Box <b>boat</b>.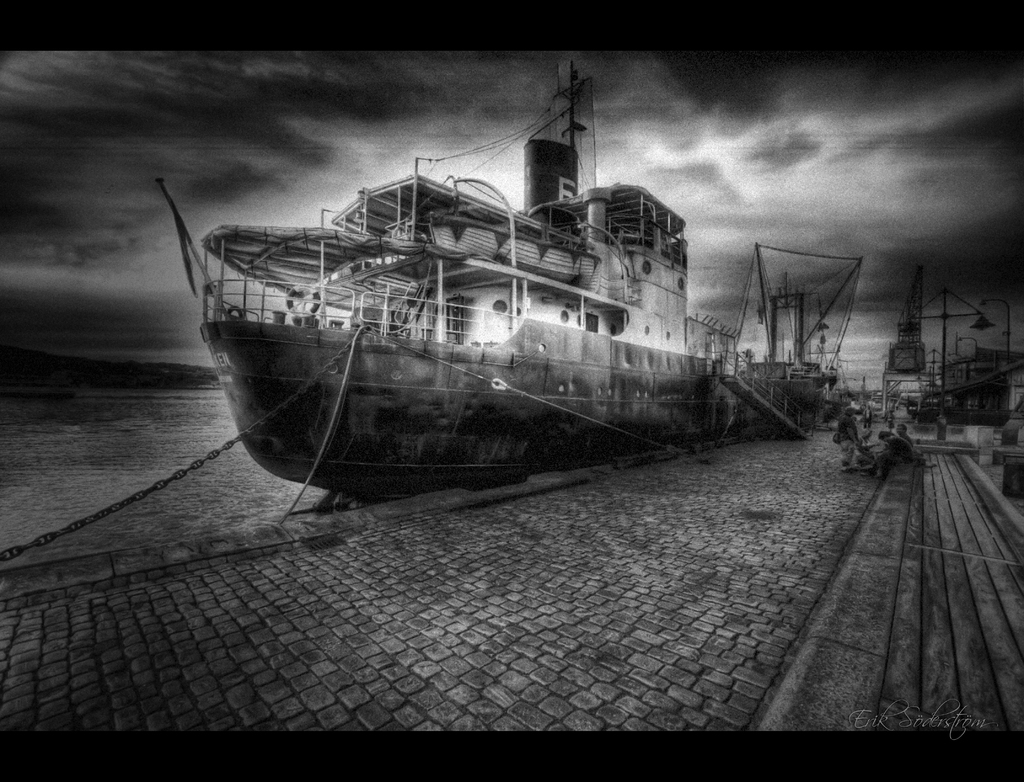
(171, 94, 875, 482).
